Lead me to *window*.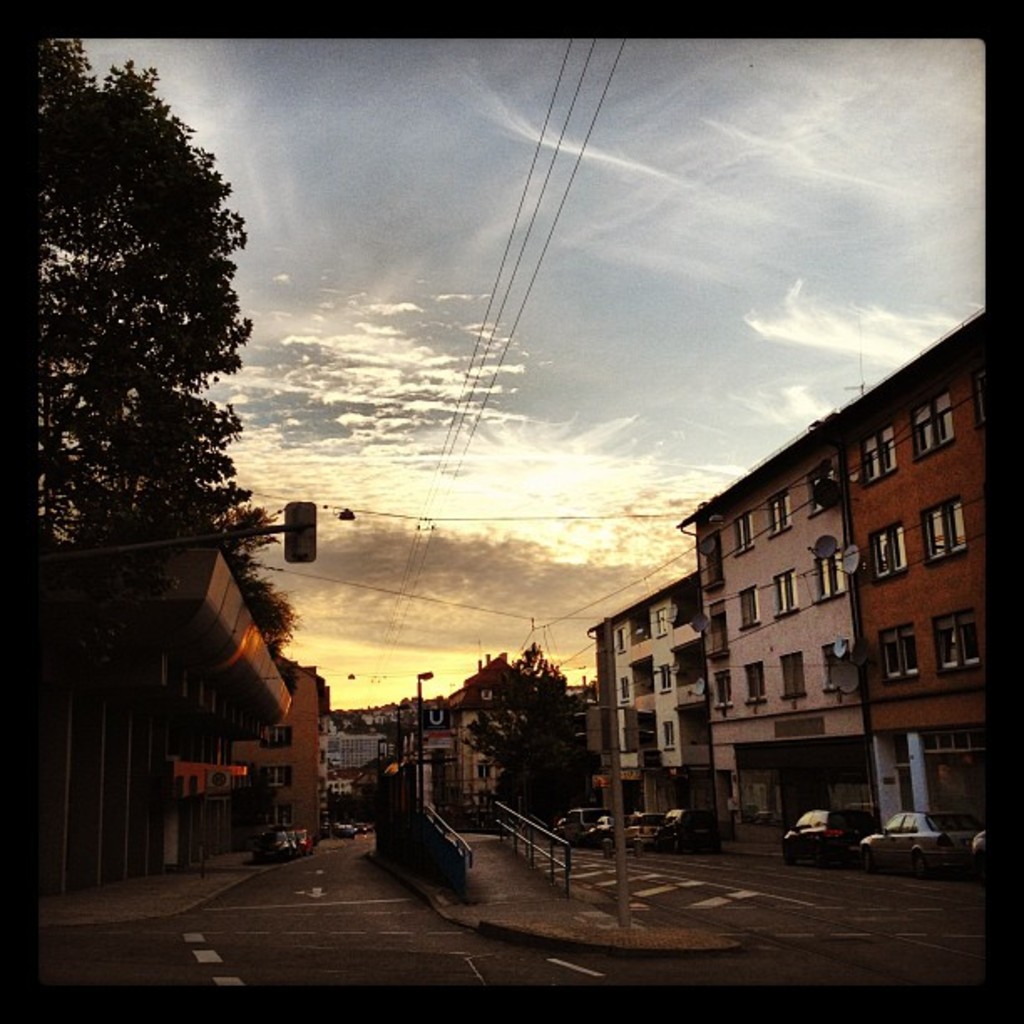
Lead to [649,607,668,636].
